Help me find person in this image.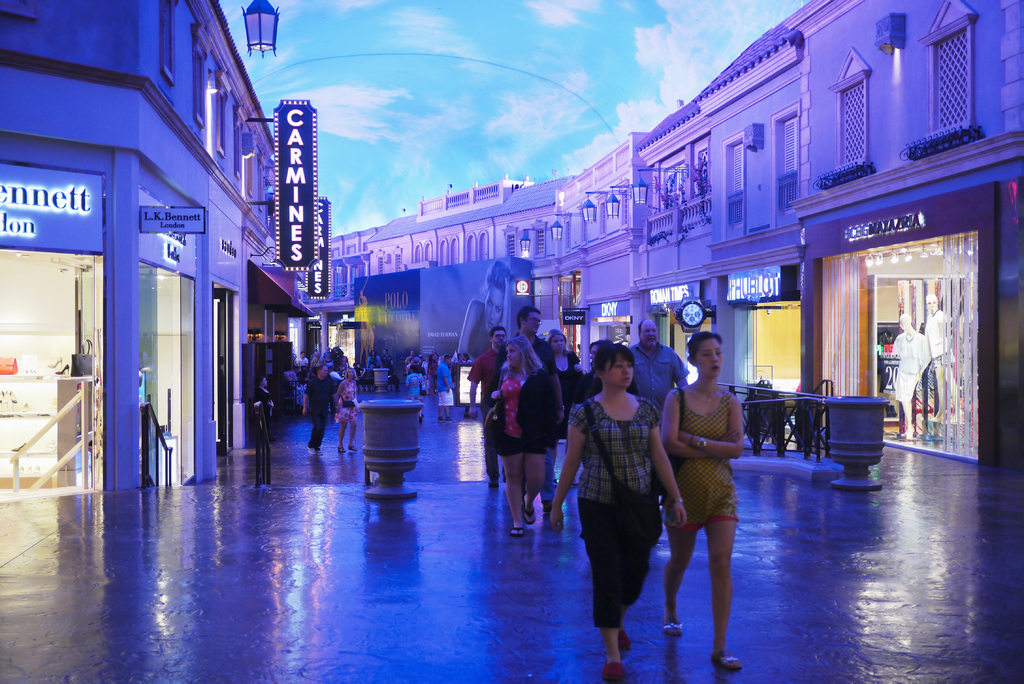
Found it: box=[655, 330, 748, 671].
